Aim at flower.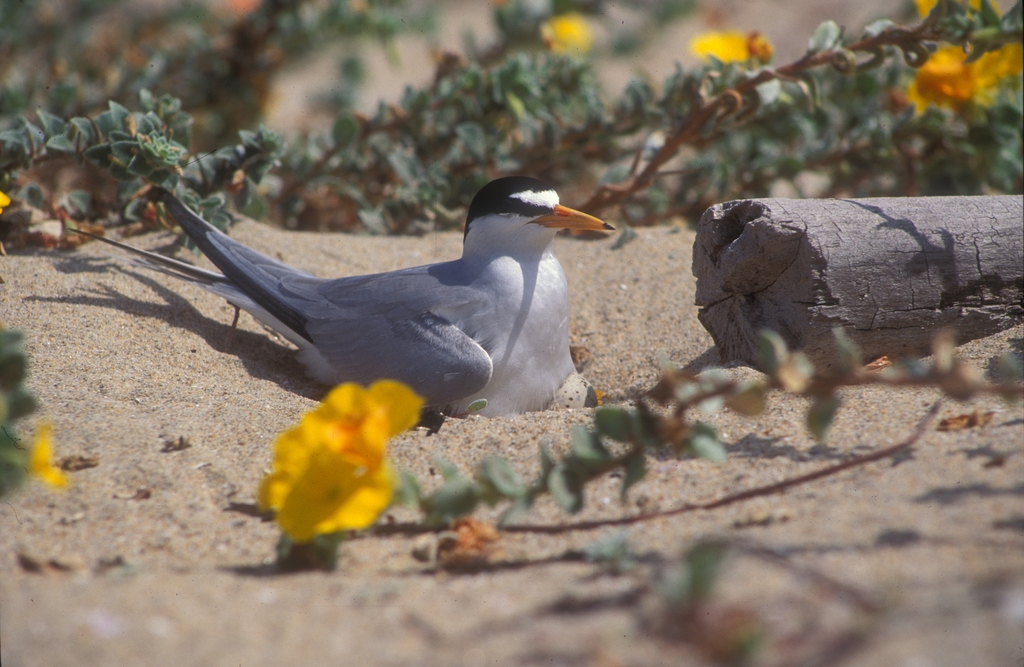
Aimed at select_region(689, 21, 769, 66).
